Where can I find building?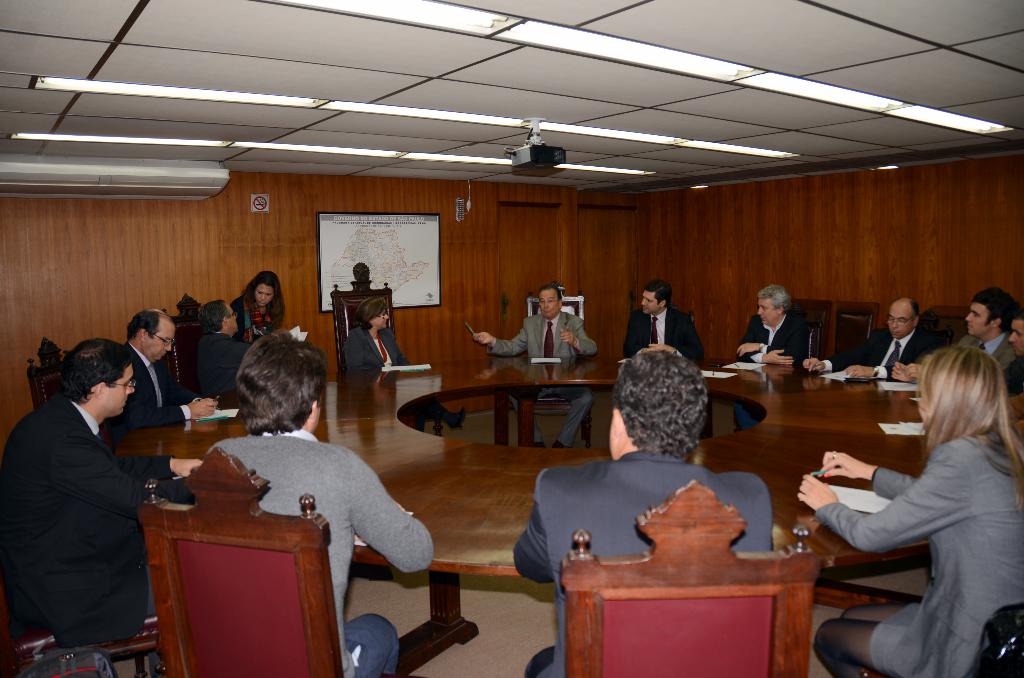
You can find it at {"x1": 0, "y1": 0, "x2": 1023, "y2": 677}.
